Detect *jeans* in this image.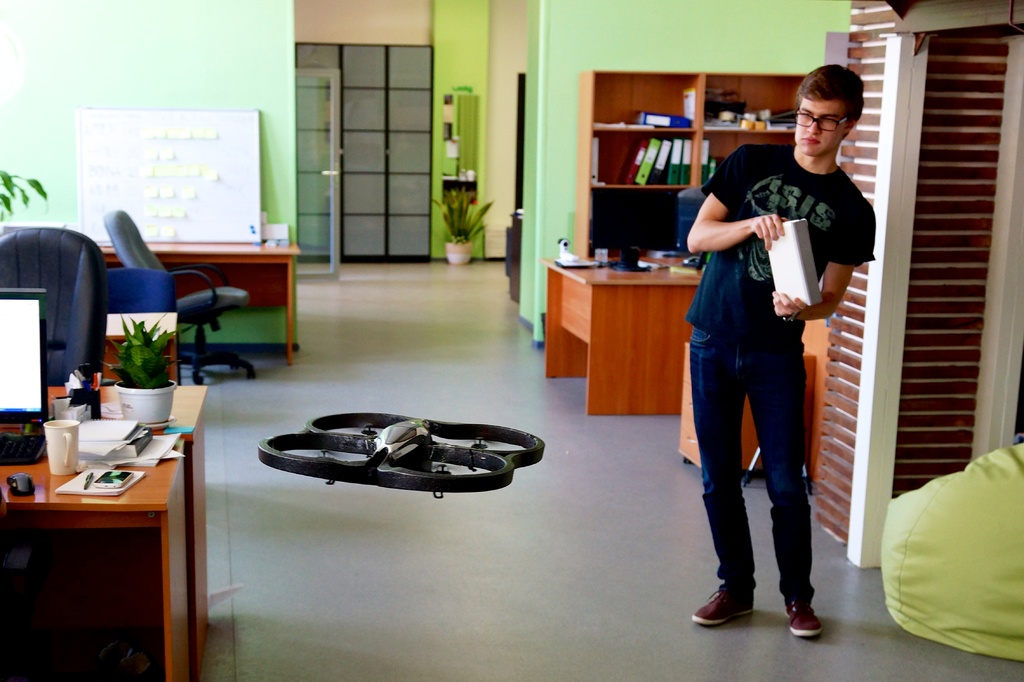
Detection: box(698, 315, 833, 623).
